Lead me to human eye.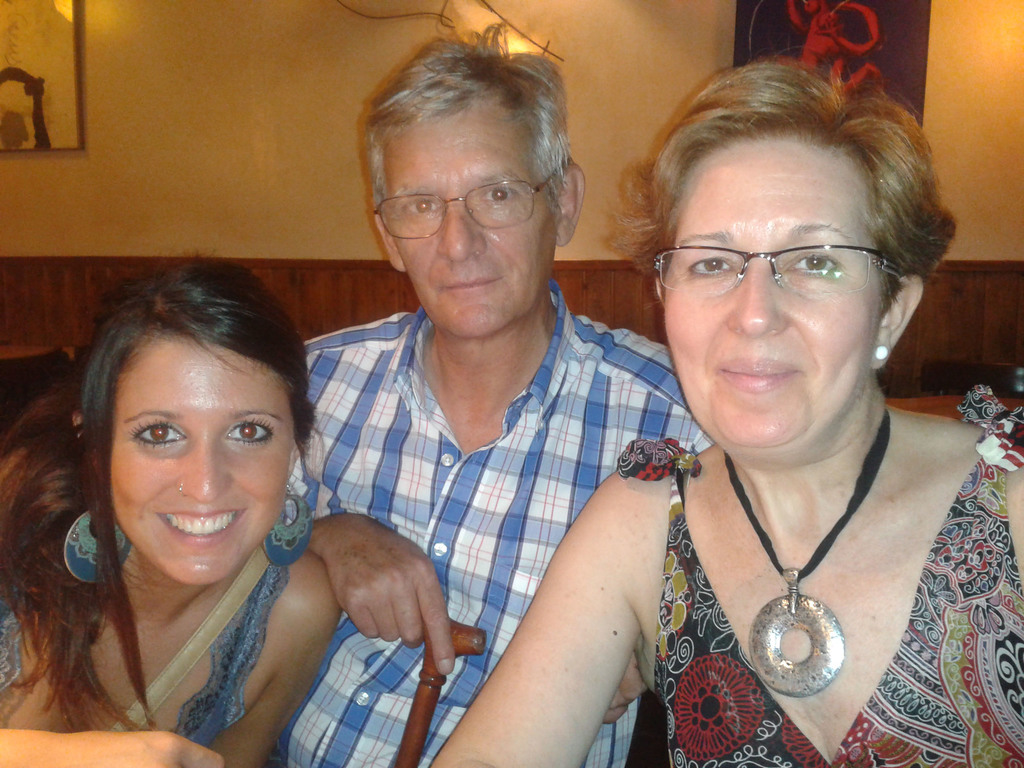
Lead to box(783, 250, 849, 282).
